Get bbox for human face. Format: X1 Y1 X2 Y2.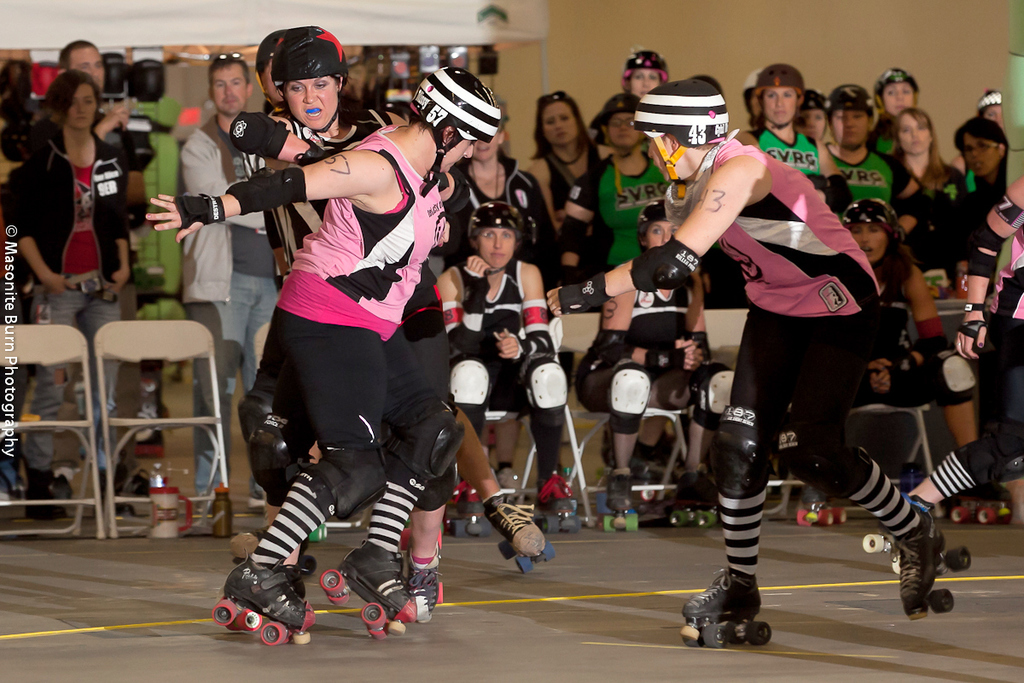
849 221 887 260.
